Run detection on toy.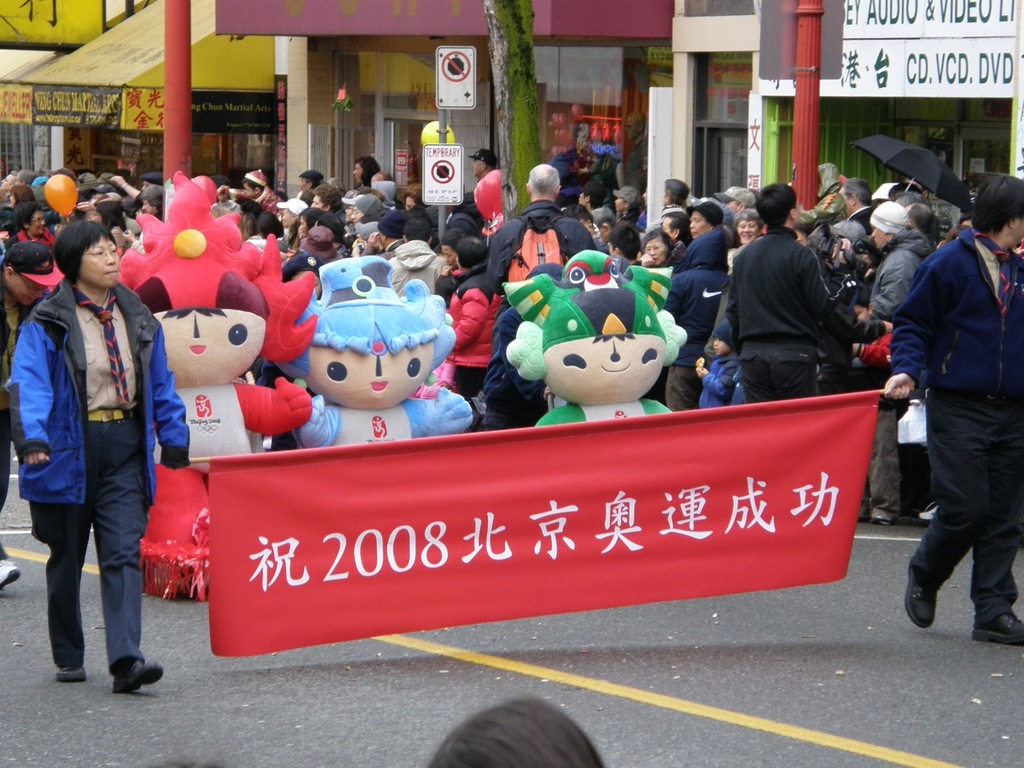
Result: x1=102, y1=183, x2=316, y2=604.
